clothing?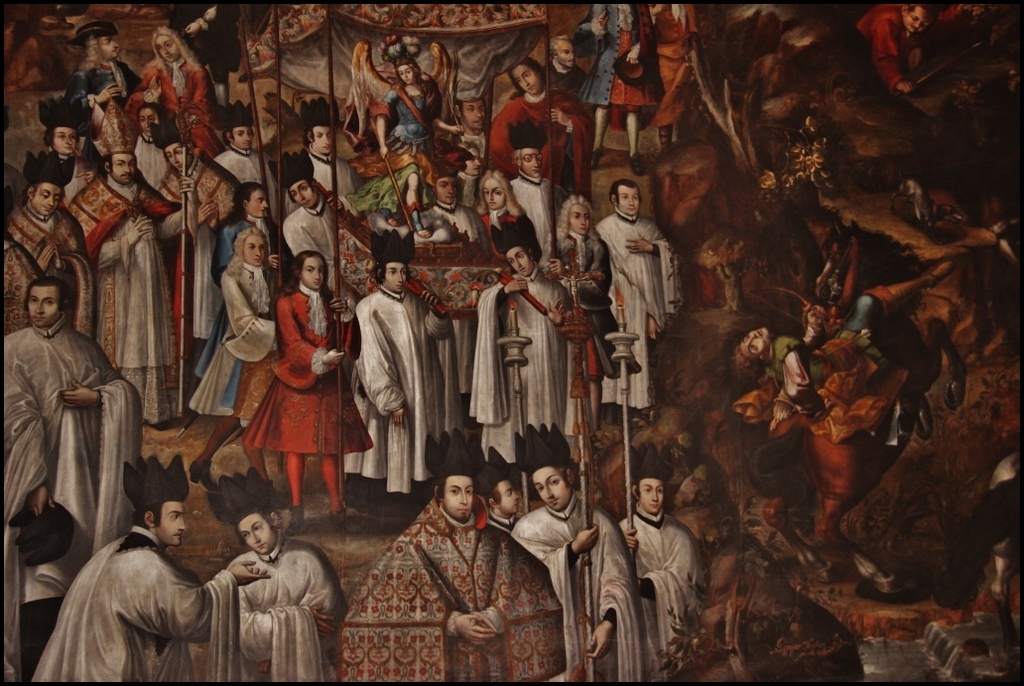
<region>187, 260, 277, 428</region>
